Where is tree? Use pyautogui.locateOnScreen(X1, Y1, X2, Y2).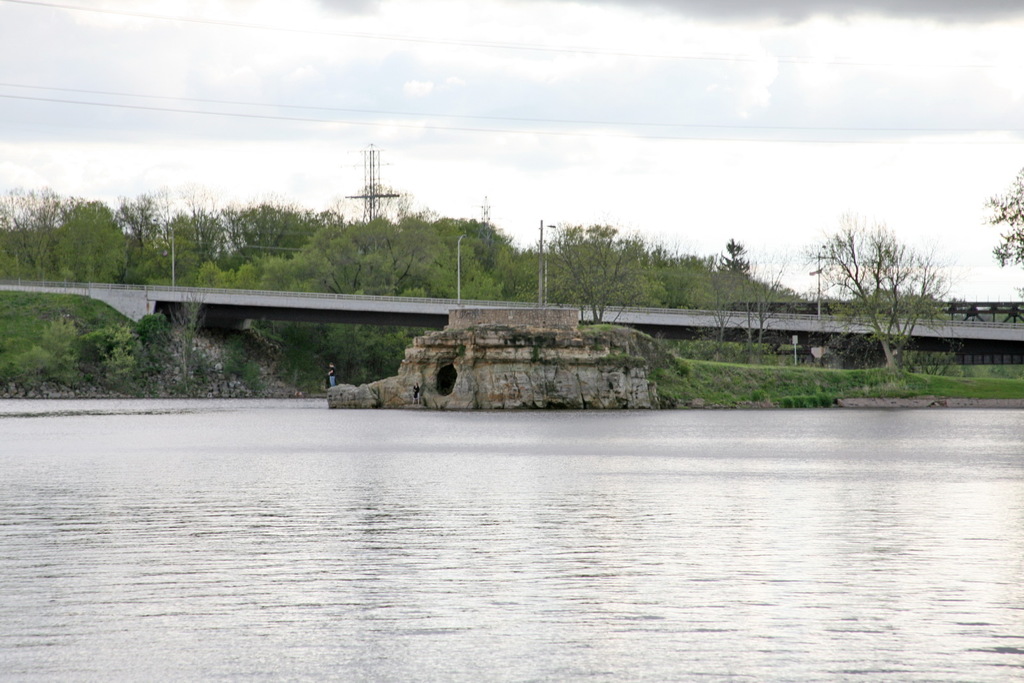
pyautogui.locateOnScreen(977, 173, 1023, 261).
